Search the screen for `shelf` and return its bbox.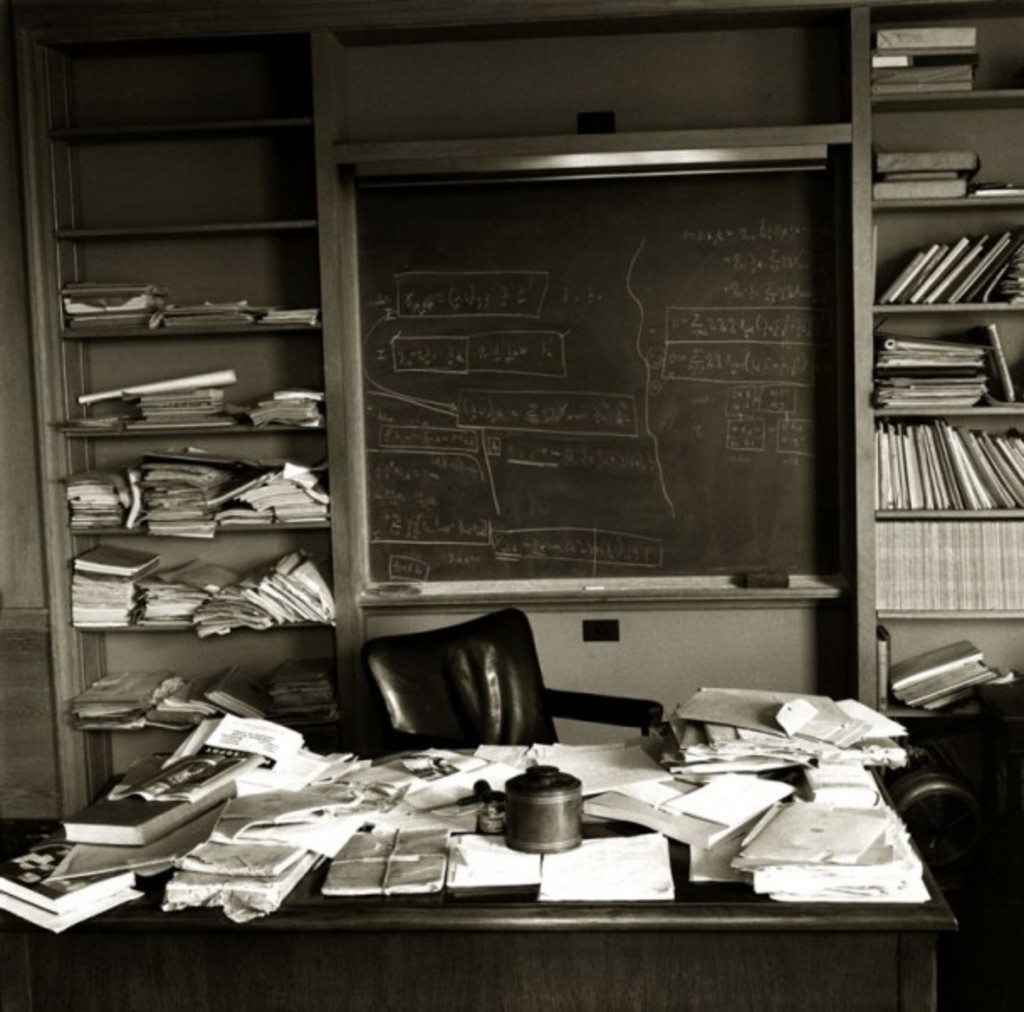
Found: (x1=17, y1=17, x2=369, y2=811).
